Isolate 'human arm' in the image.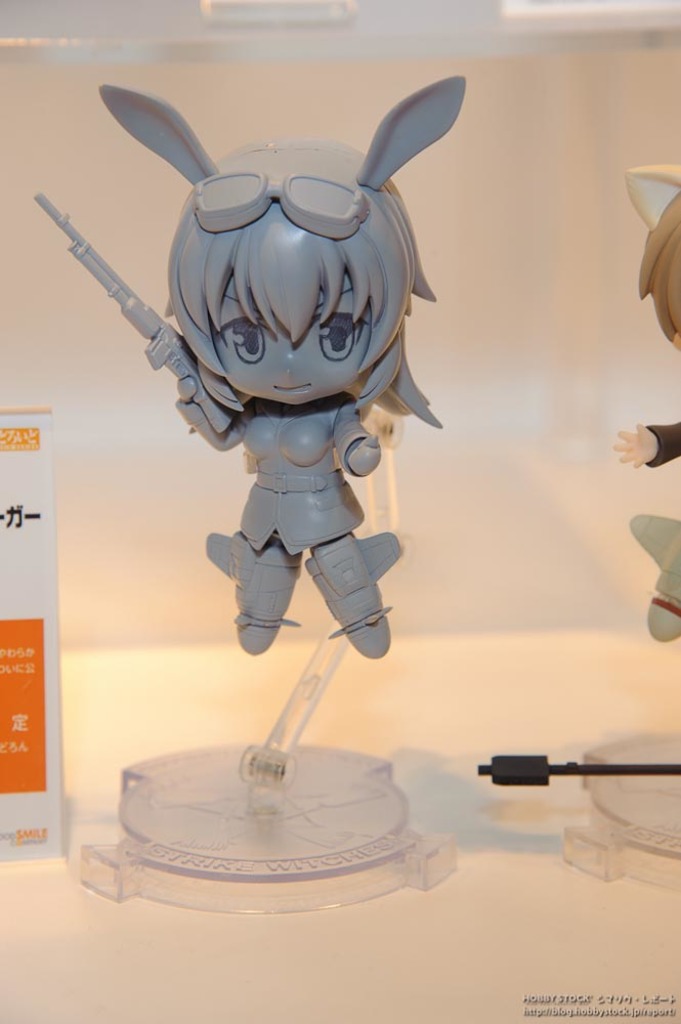
Isolated region: (x1=179, y1=382, x2=248, y2=452).
